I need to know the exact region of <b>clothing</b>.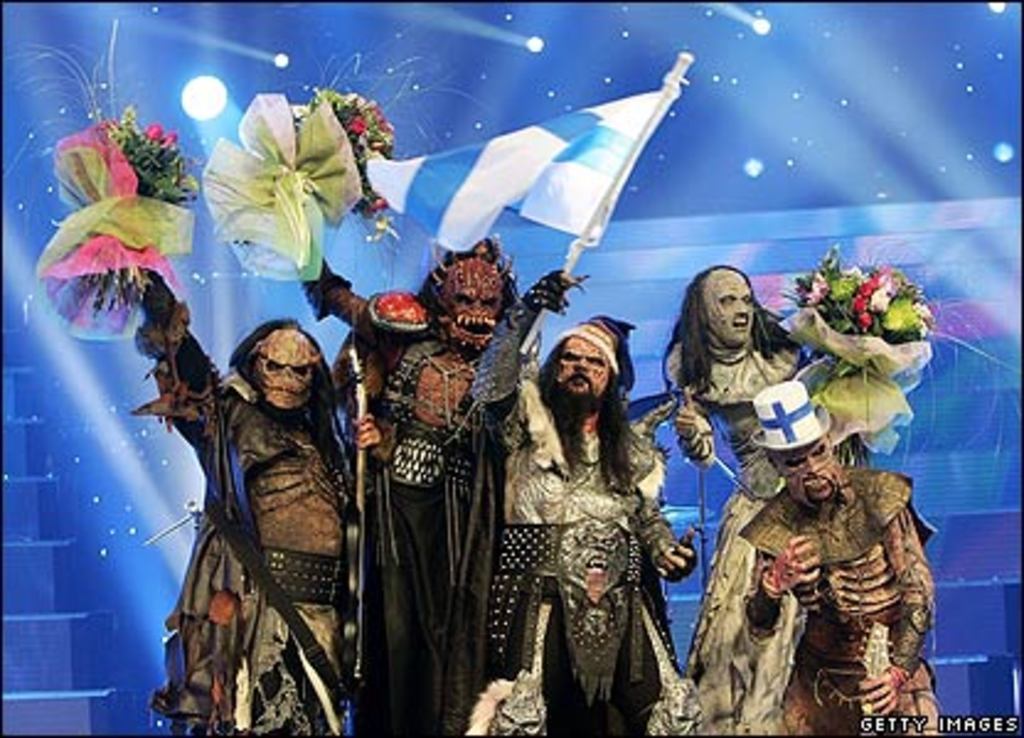
Region: <box>475,266,679,736</box>.
